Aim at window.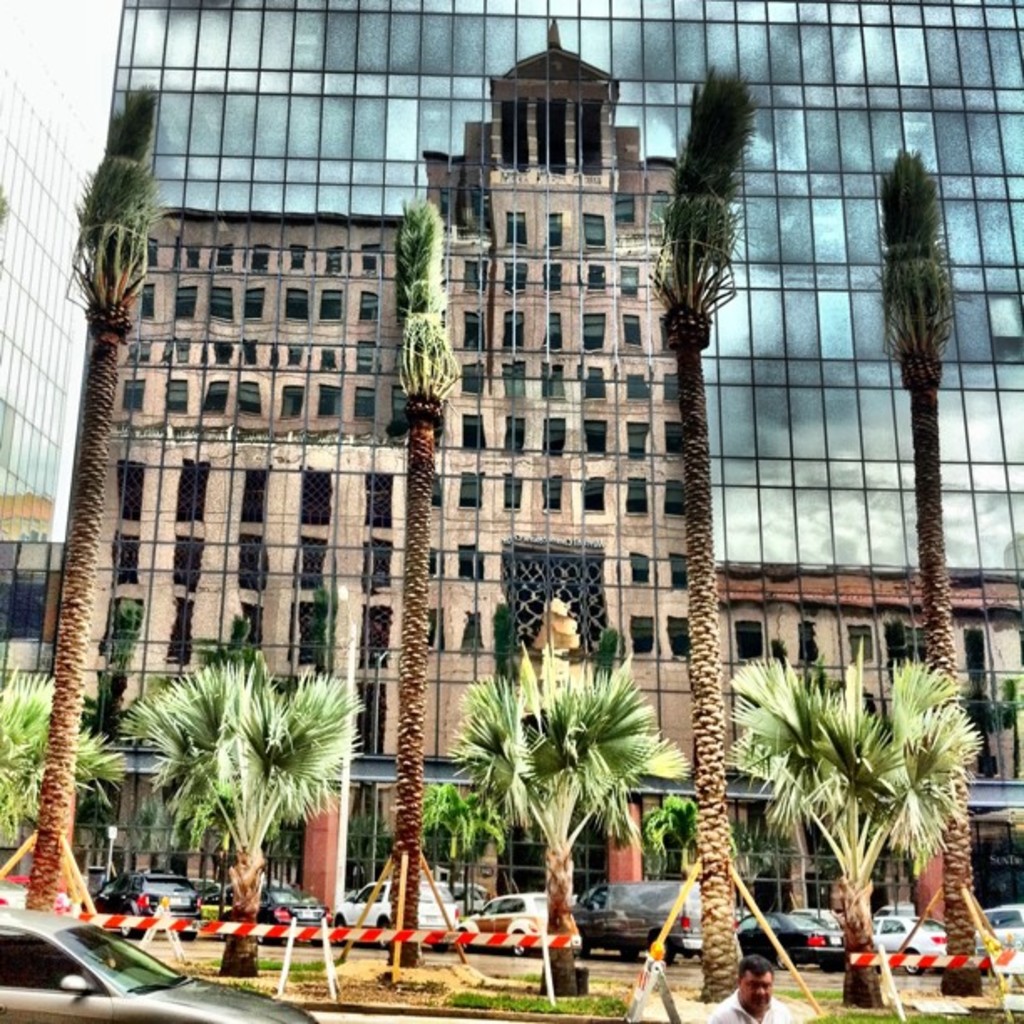
Aimed at bbox=[428, 607, 448, 651].
